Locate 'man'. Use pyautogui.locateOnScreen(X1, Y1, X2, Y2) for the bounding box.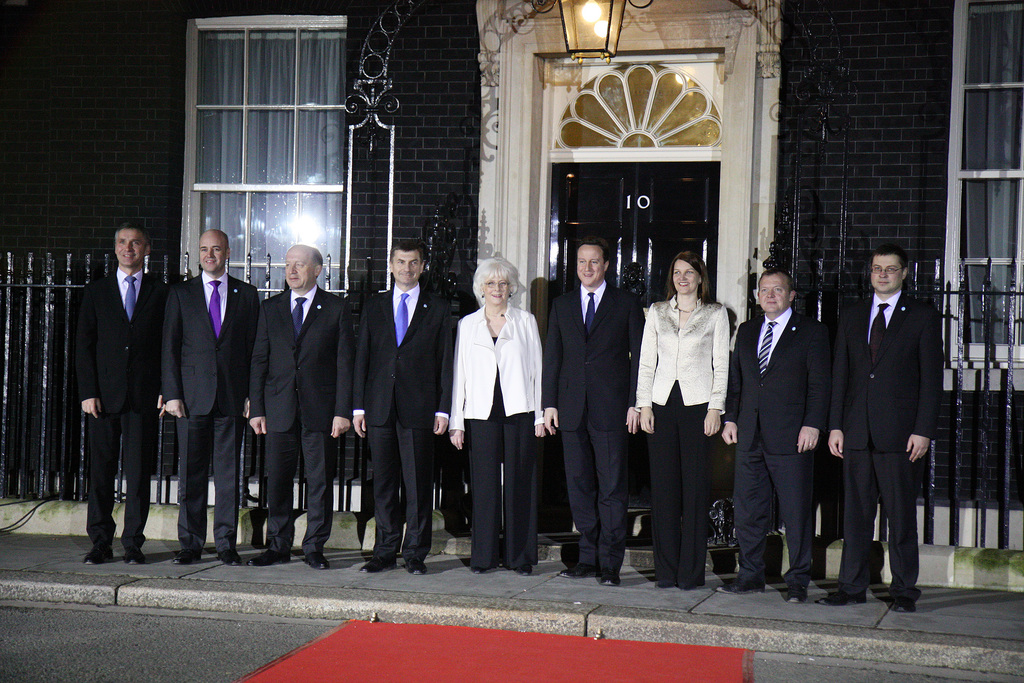
pyautogui.locateOnScreen(349, 239, 459, 580).
